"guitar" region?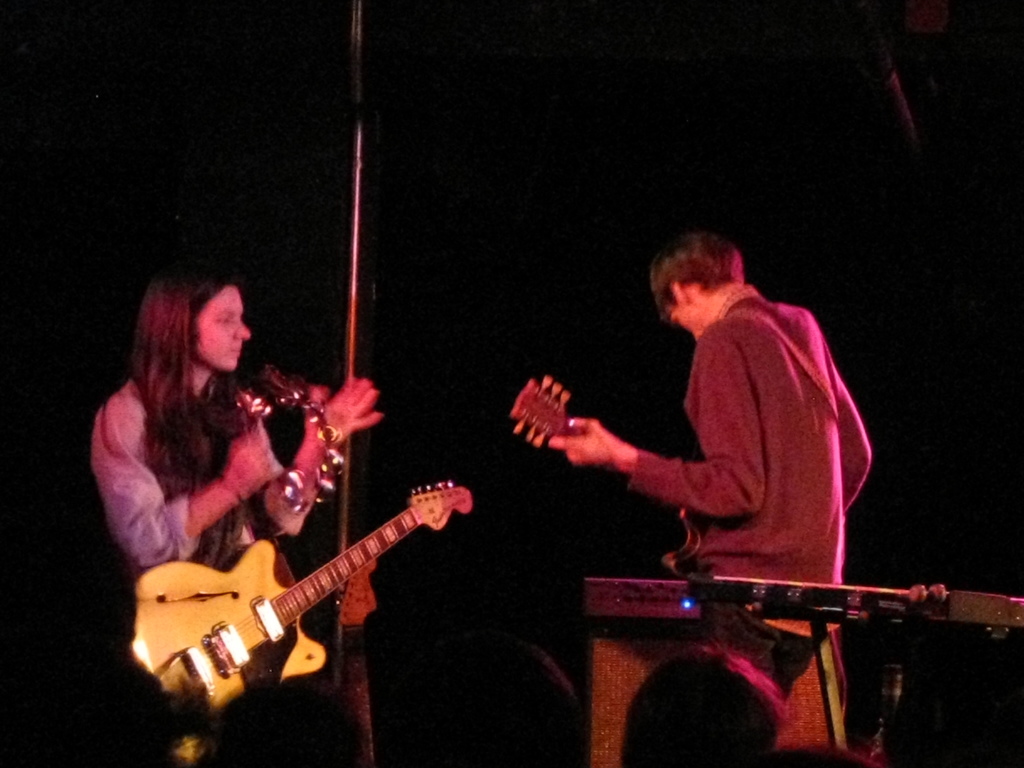
x1=509 y1=375 x2=710 y2=572
